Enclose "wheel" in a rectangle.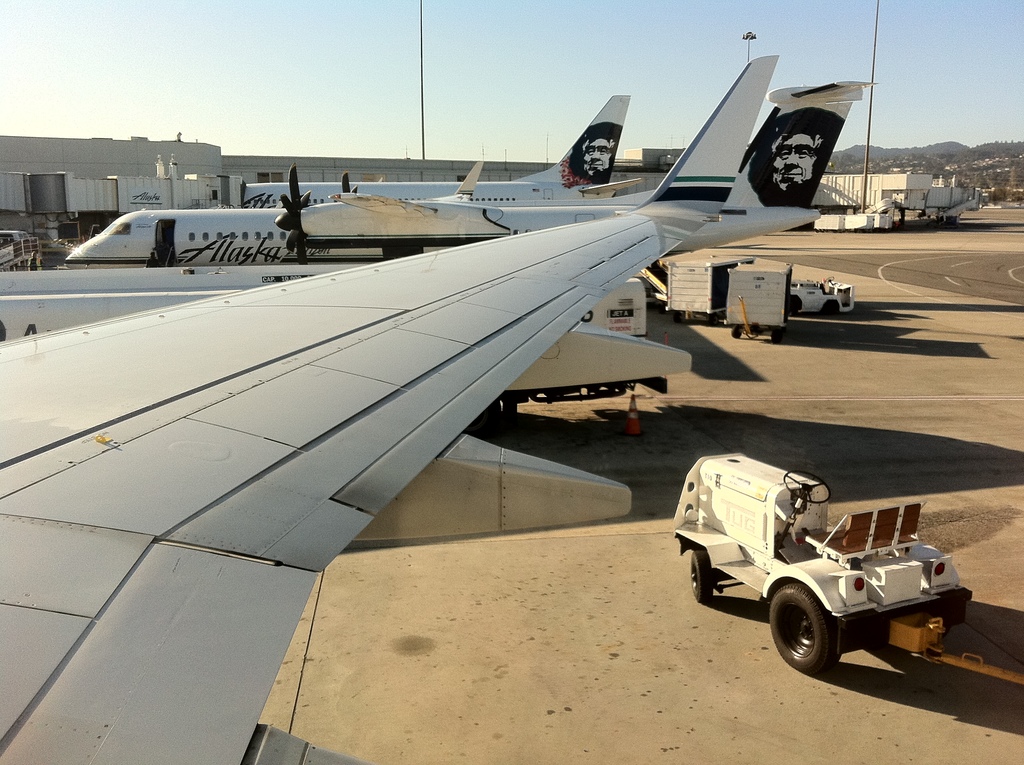
770,330,782,348.
